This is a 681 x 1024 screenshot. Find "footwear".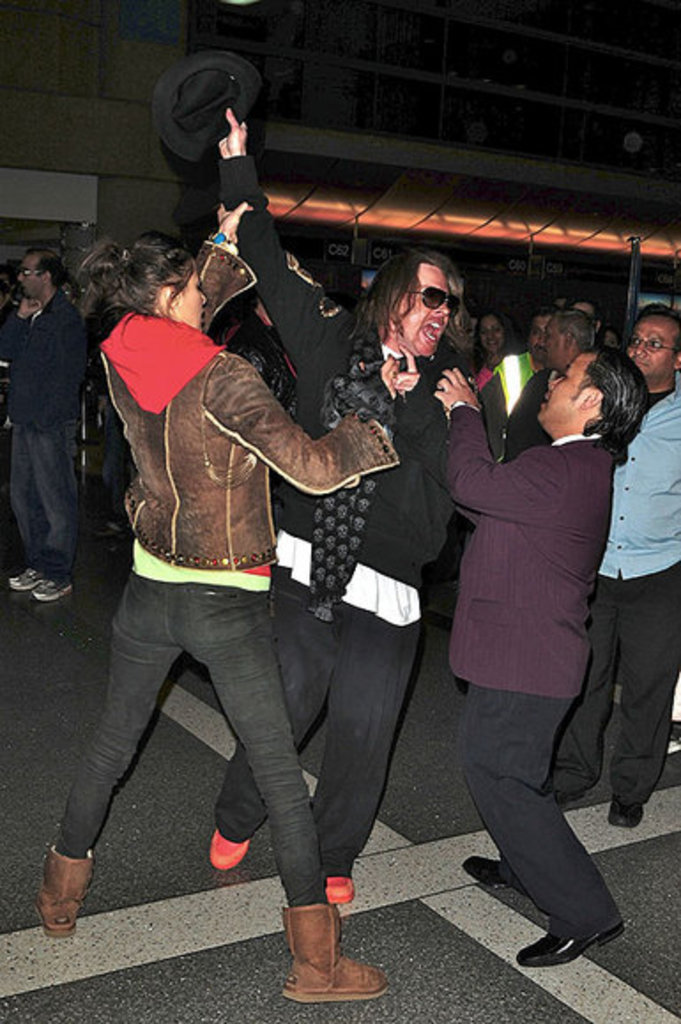
Bounding box: [x1=504, y1=918, x2=623, y2=962].
